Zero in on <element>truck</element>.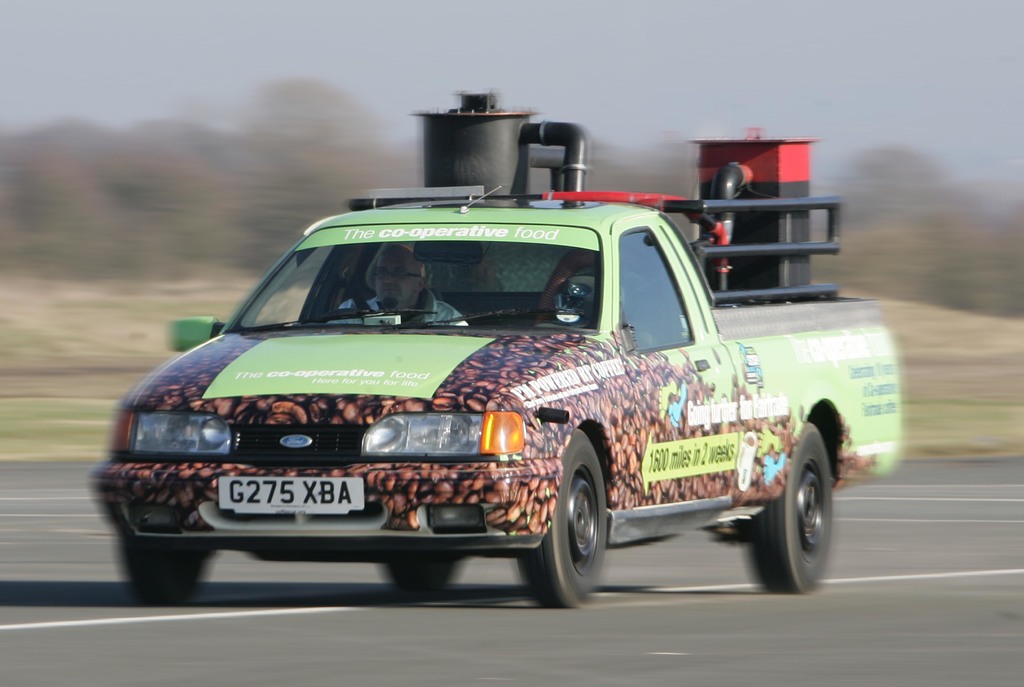
Zeroed in: select_region(65, 135, 875, 640).
